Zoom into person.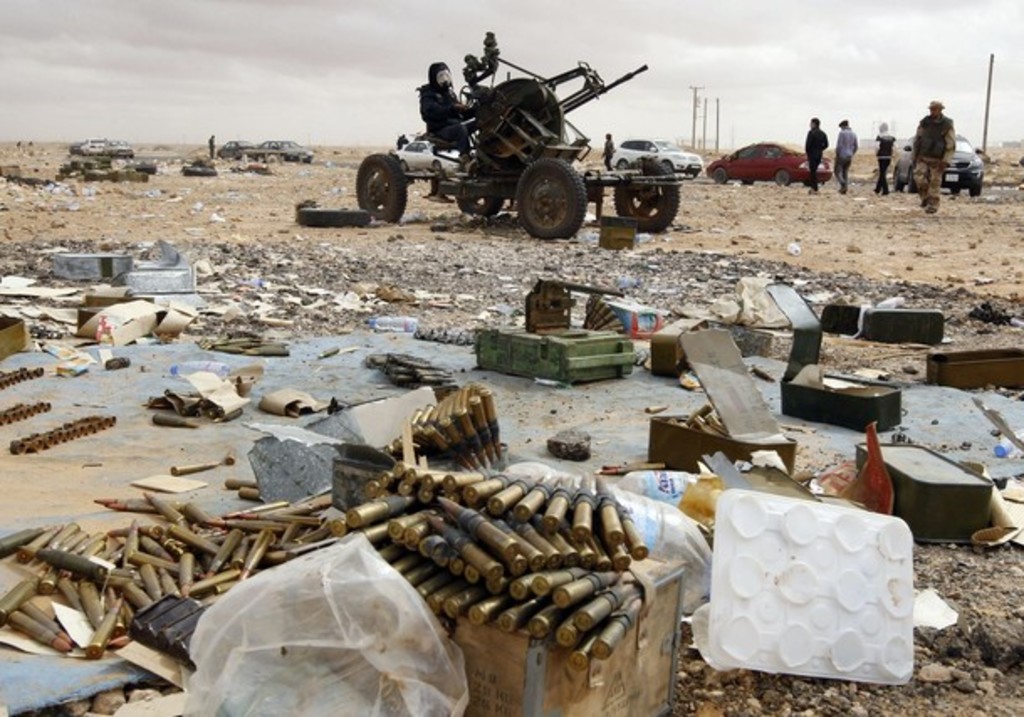
Zoom target: crop(917, 97, 948, 218).
